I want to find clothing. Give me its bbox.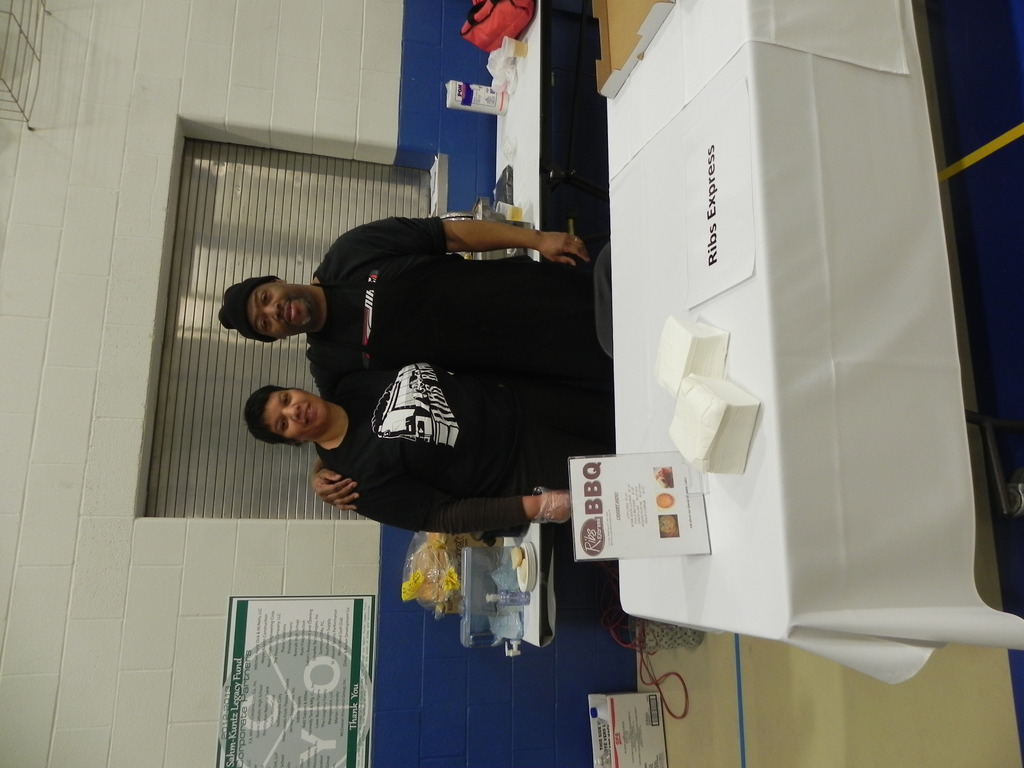
pyautogui.locateOnScreen(308, 209, 597, 363).
